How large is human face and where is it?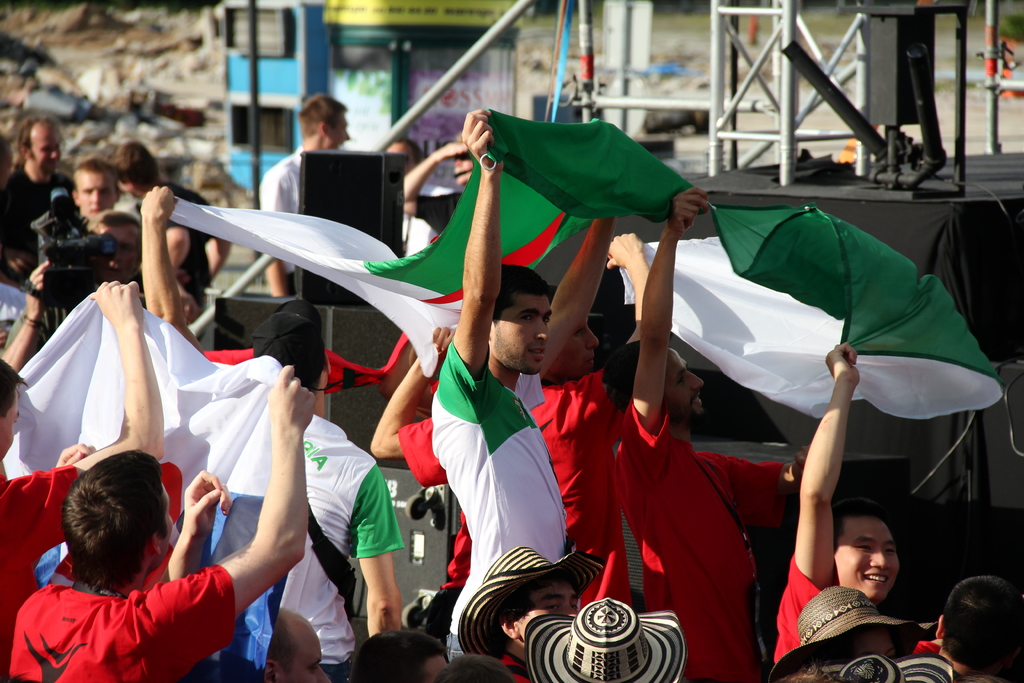
Bounding box: [x1=493, y1=299, x2=552, y2=379].
